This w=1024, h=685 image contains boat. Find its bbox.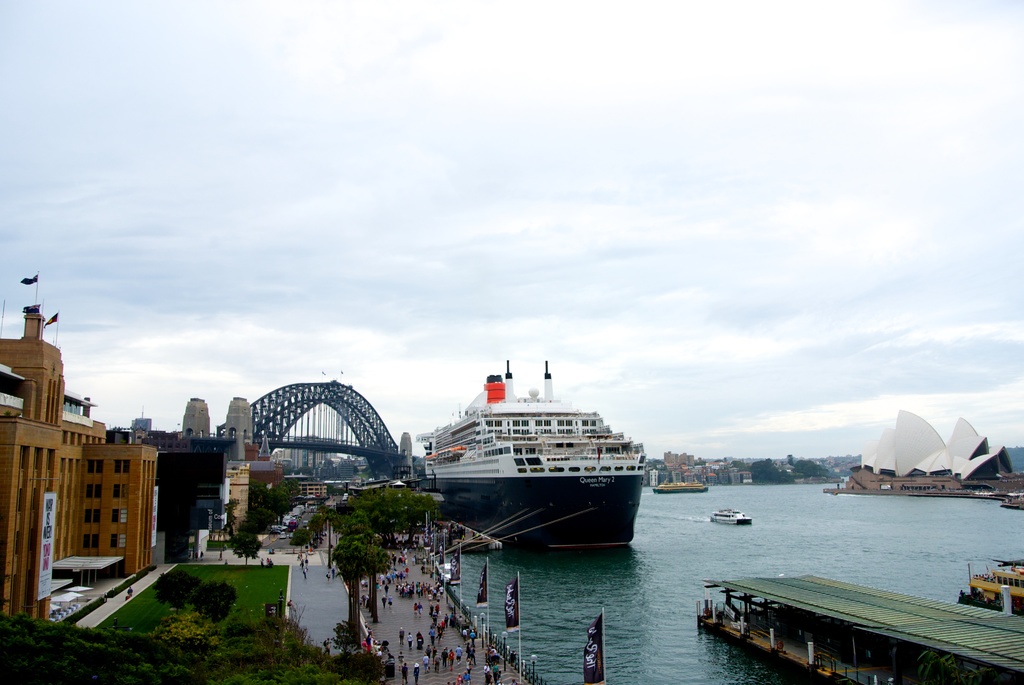
<box>406,354,687,550</box>.
